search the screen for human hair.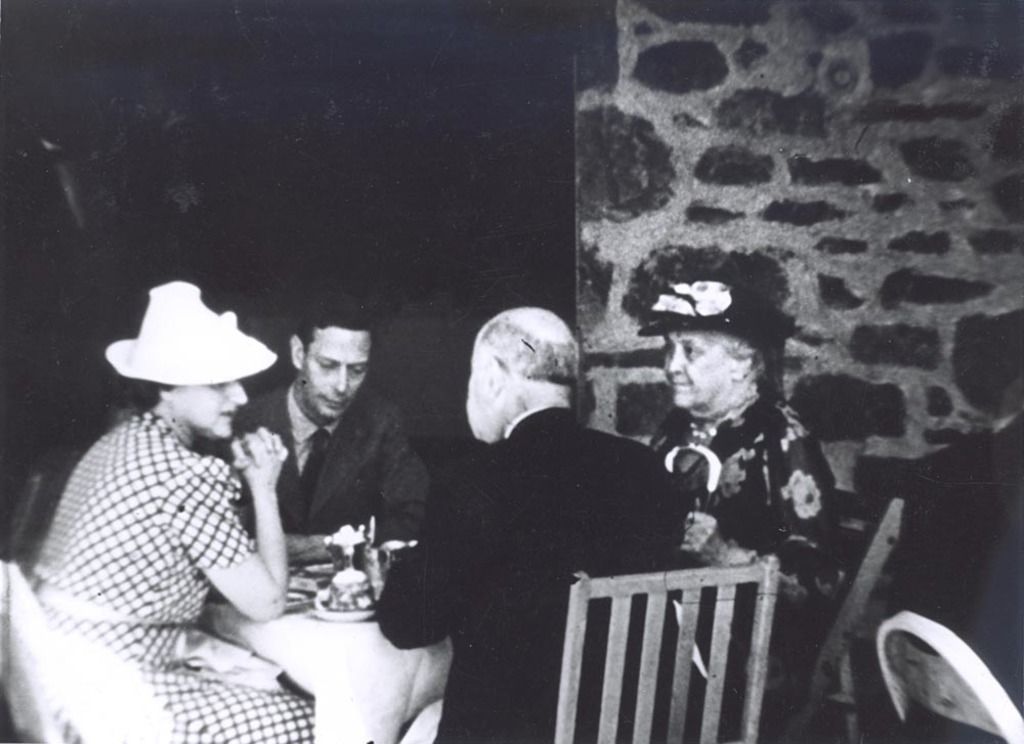
Found at [x1=295, y1=296, x2=370, y2=351].
